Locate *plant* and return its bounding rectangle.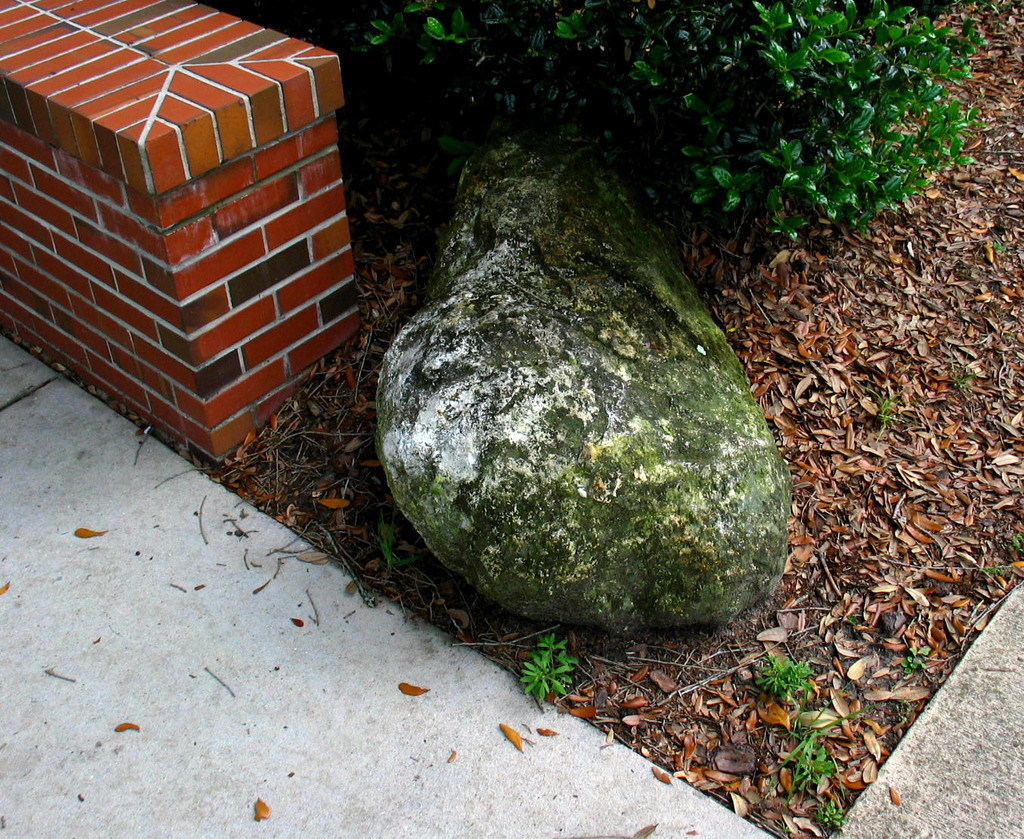
988:562:1005:573.
